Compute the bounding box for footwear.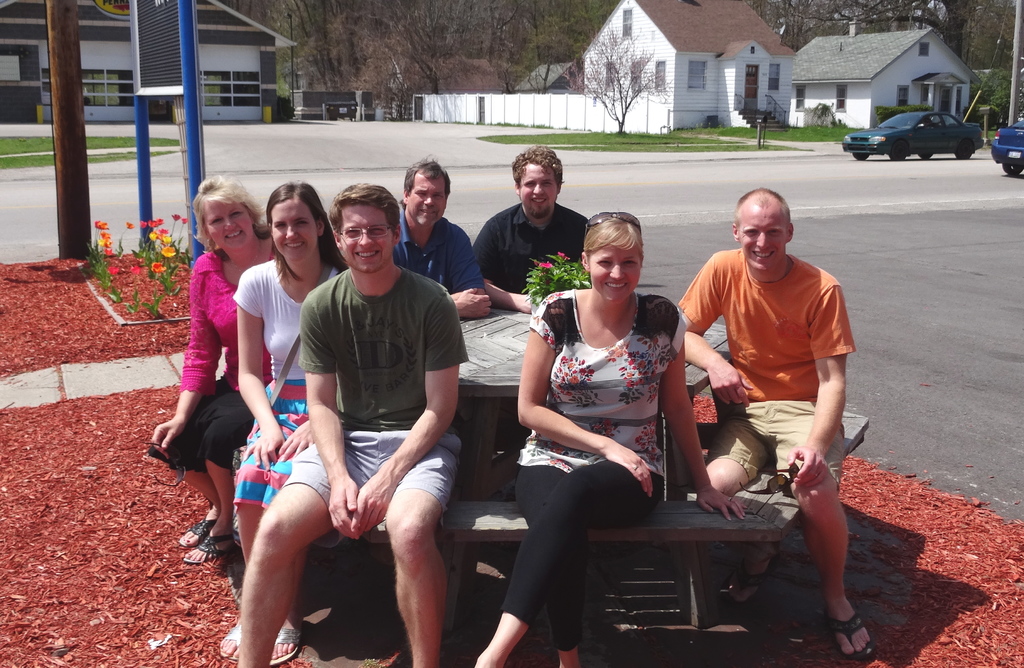
[184,530,241,567].
